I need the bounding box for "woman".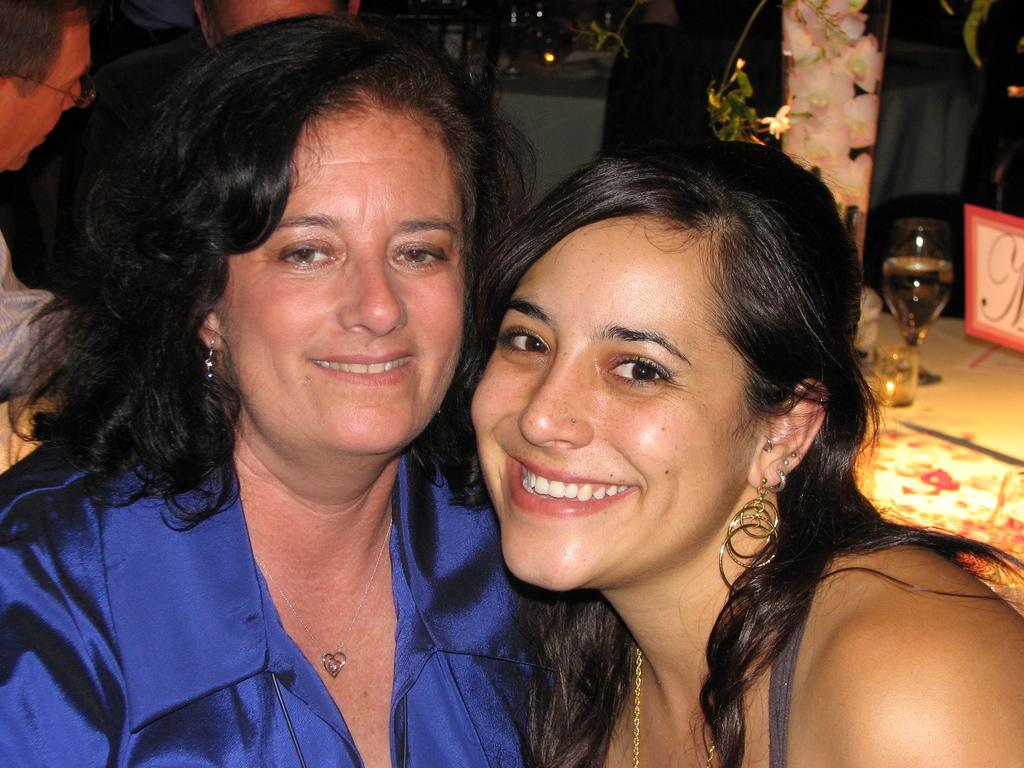
Here it is: box(419, 144, 1023, 767).
